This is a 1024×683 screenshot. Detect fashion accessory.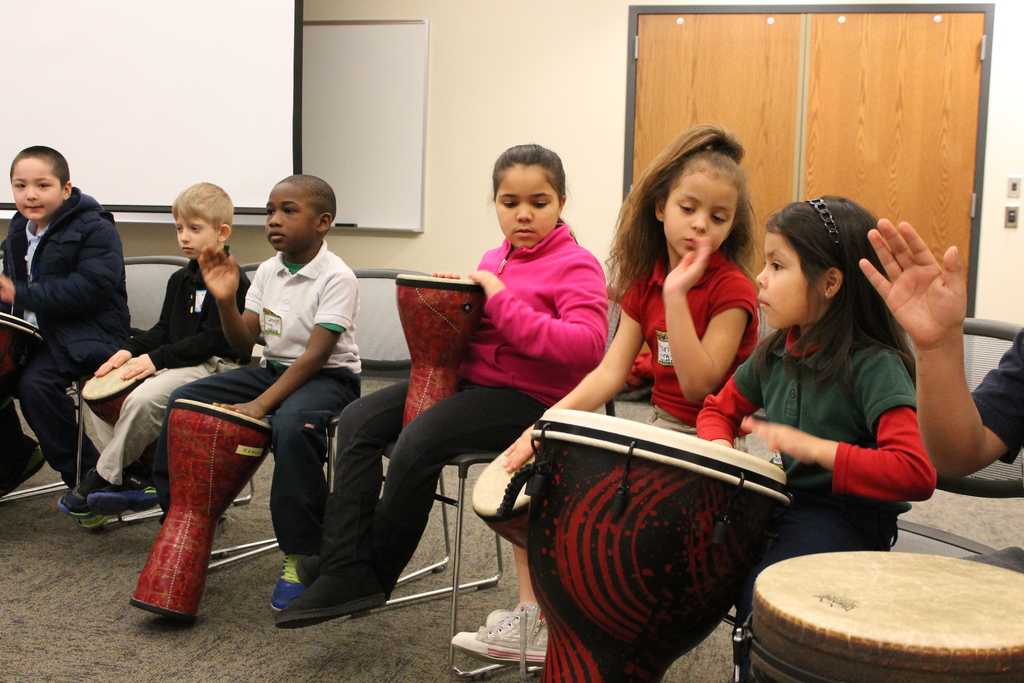
(86,468,154,516).
